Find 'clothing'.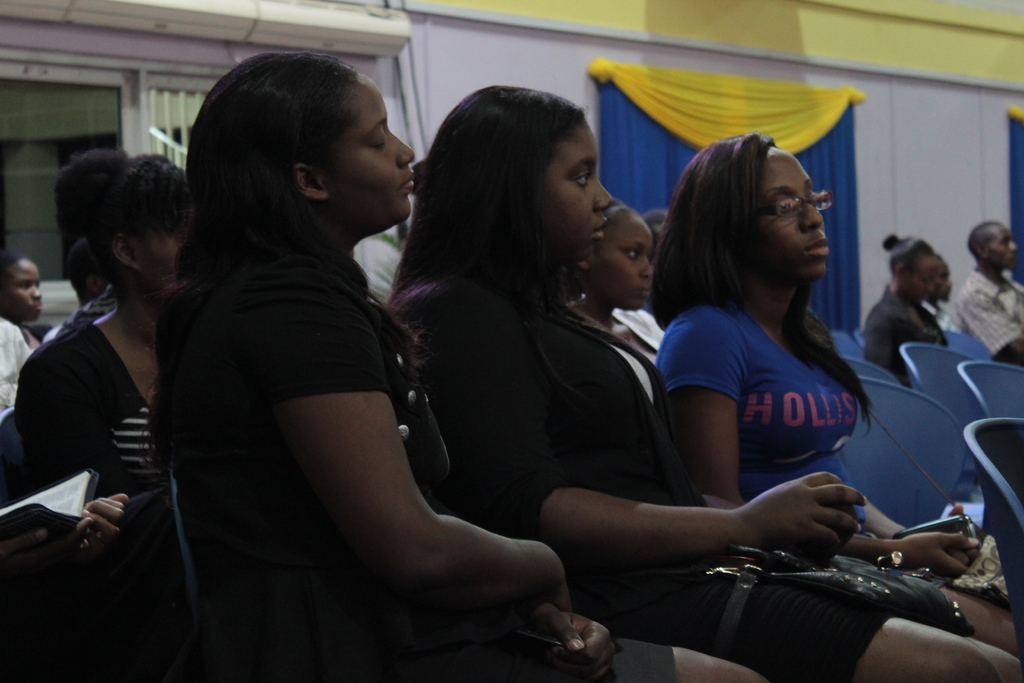
392 258 662 564.
